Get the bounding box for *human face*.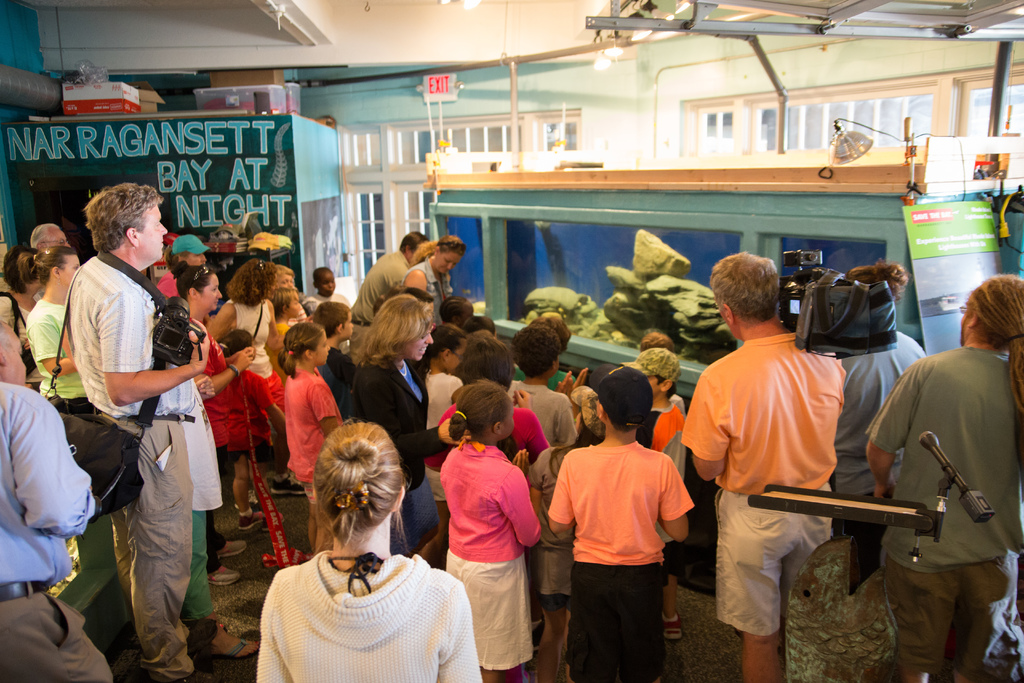
bbox=[186, 249, 208, 270].
